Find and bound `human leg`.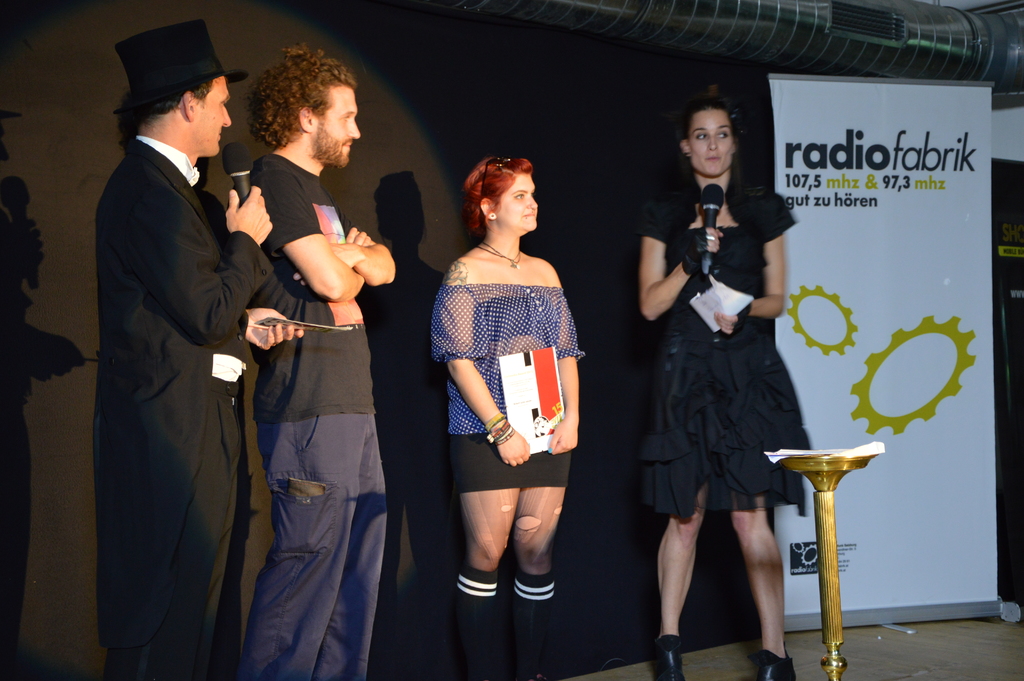
Bound: region(445, 436, 522, 675).
